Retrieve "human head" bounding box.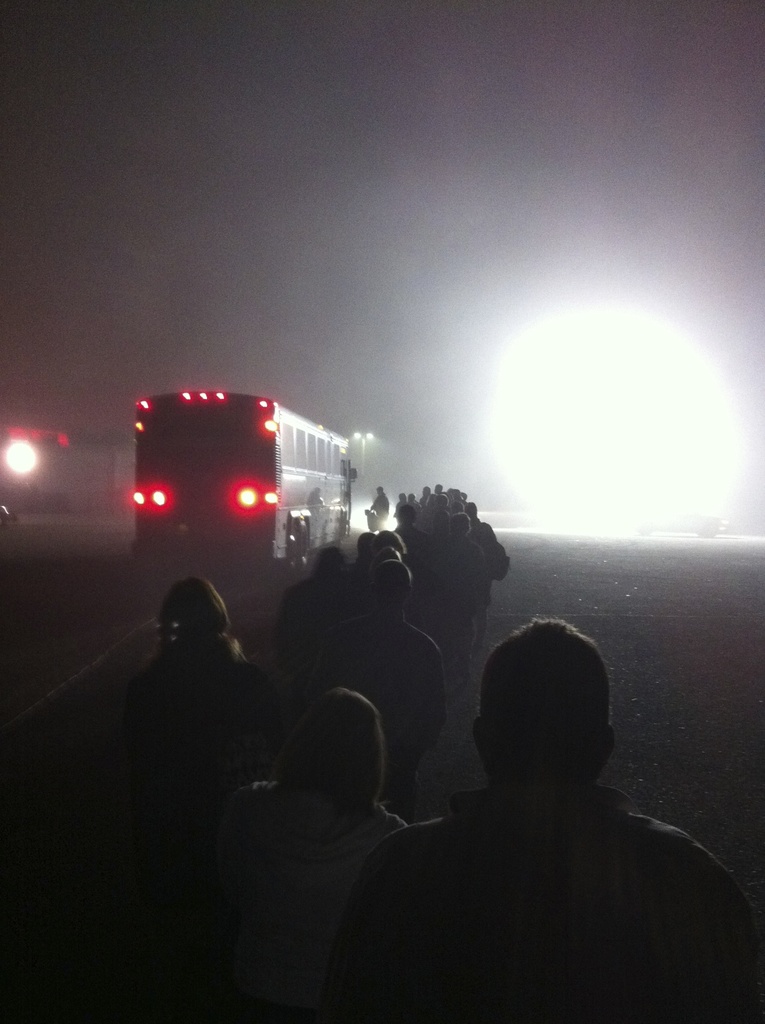
Bounding box: [391, 503, 418, 522].
